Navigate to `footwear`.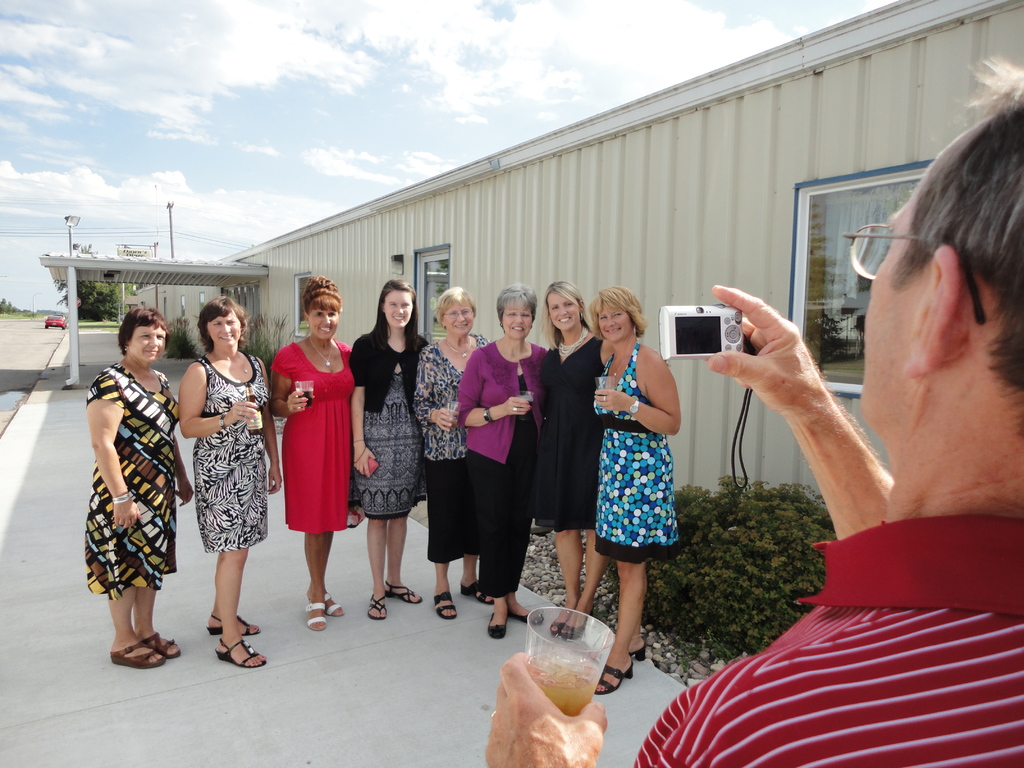
Navigation target: [305, 593, 346, 630].
